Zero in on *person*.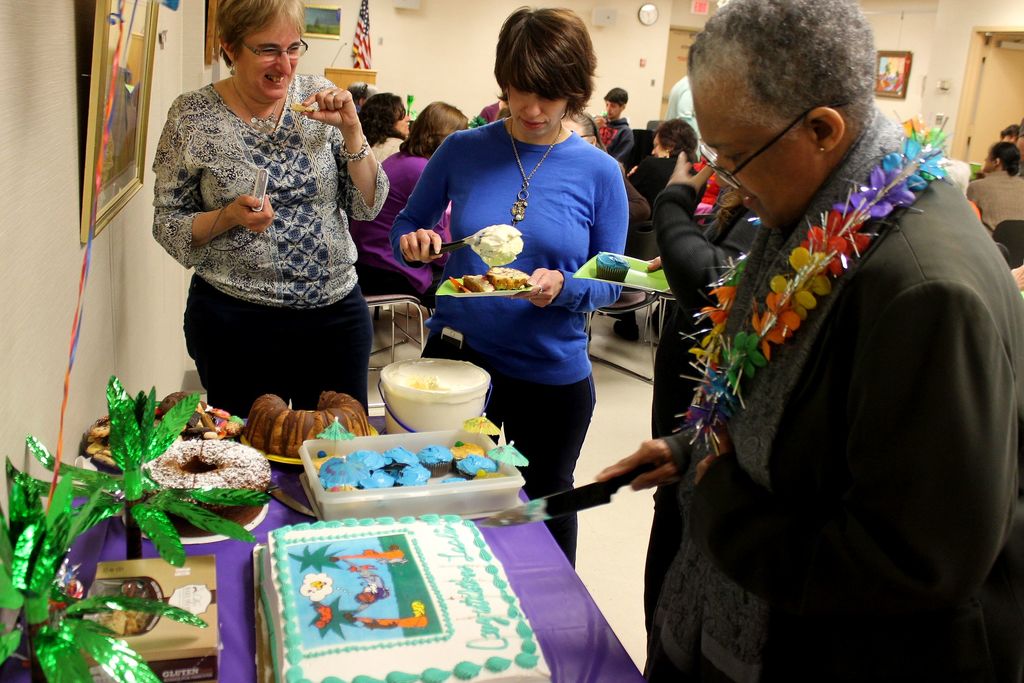
Zeroed in: region(388, 1, 632, 578).
